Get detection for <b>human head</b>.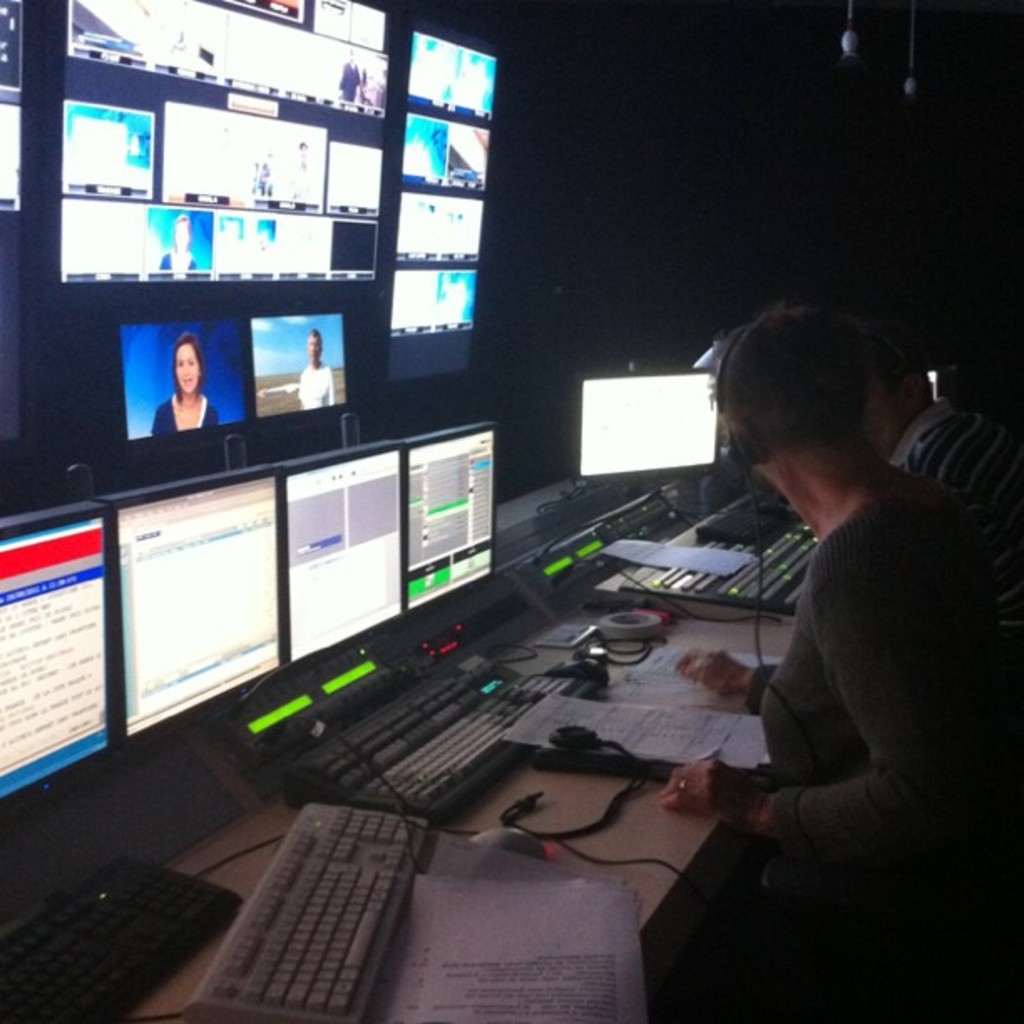
Detection: bbox(706, 305, 873, 487).
